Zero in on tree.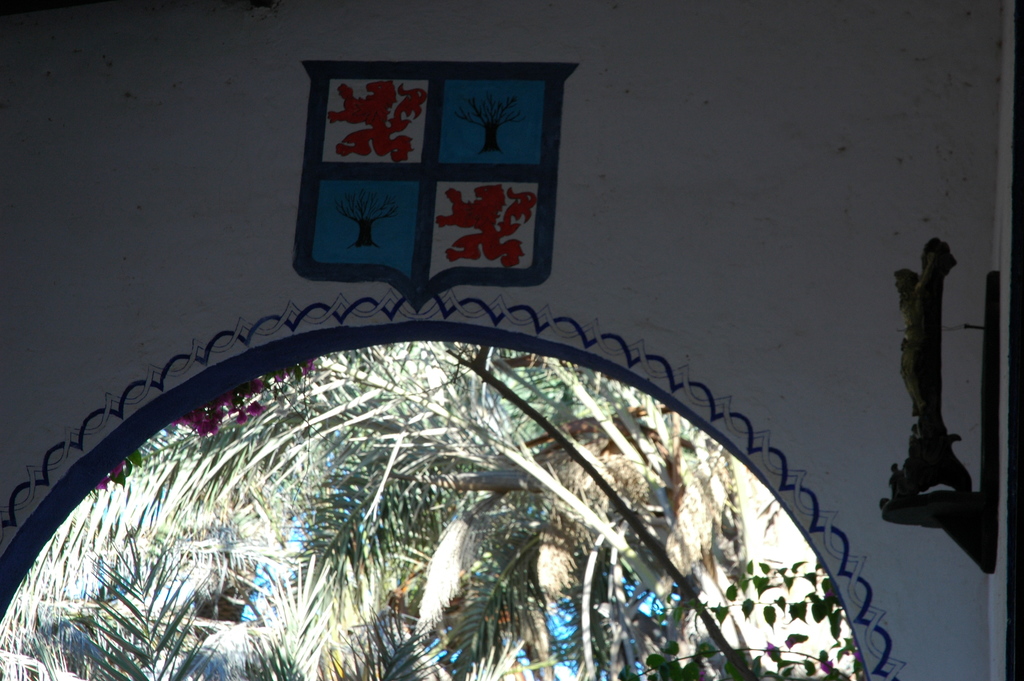
Zeroed in: Rect(447, 99, 528, 162).
